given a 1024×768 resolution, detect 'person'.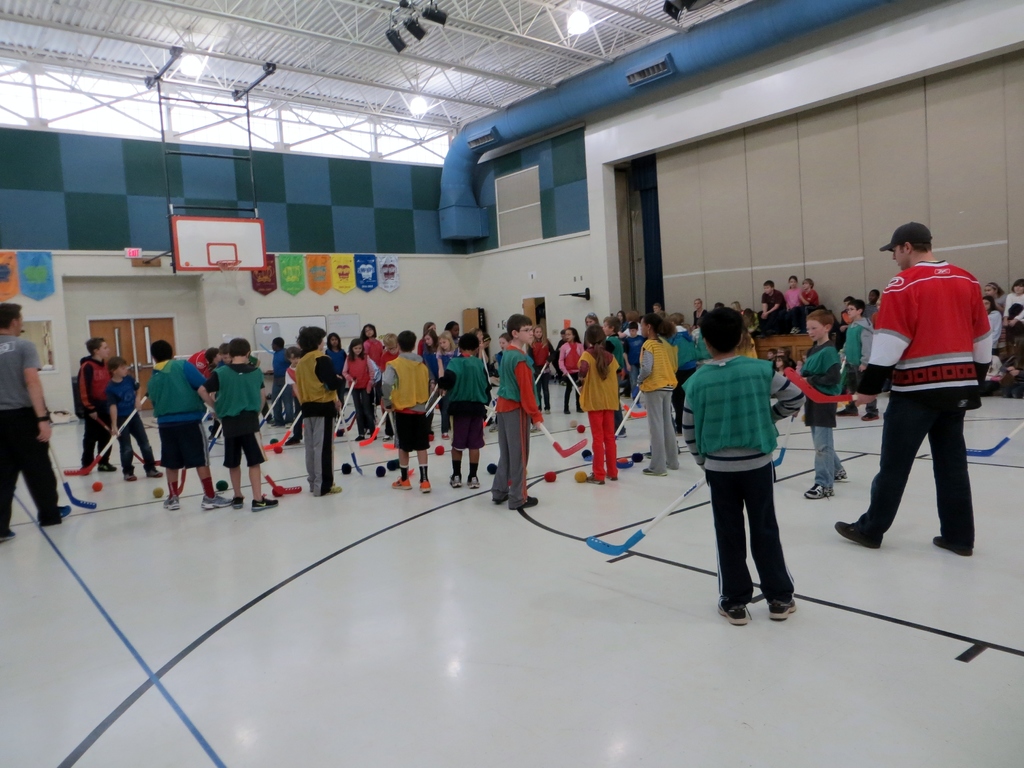
box(417, 323, 438, 357).
